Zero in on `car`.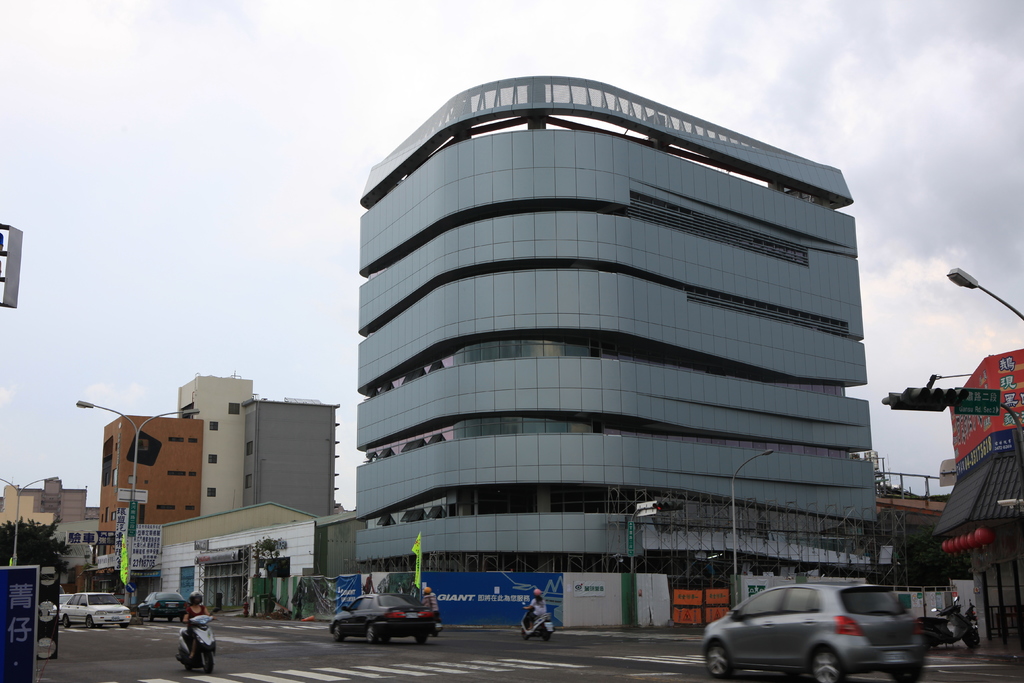
Zeroed in: <bbox>698, 580, 929, 682</bbox>.
